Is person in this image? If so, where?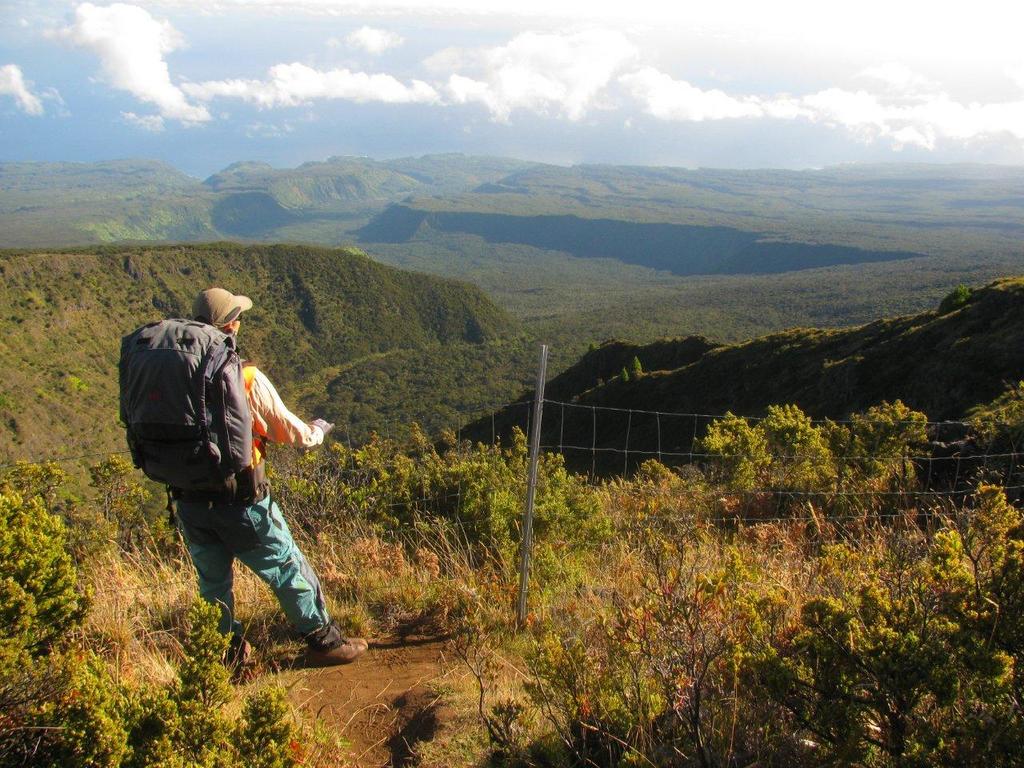
Yes, at left=100, top=288, right=342, bottom=670.
